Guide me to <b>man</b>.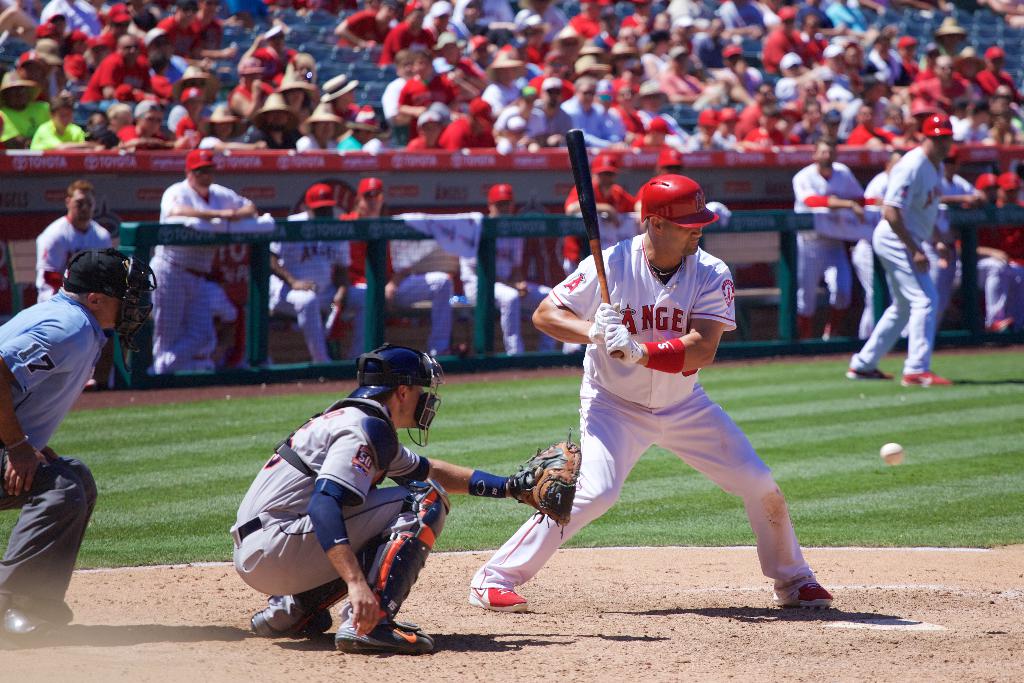
Guidance: (x1=937, y1=147, x2=984, y2=334).
